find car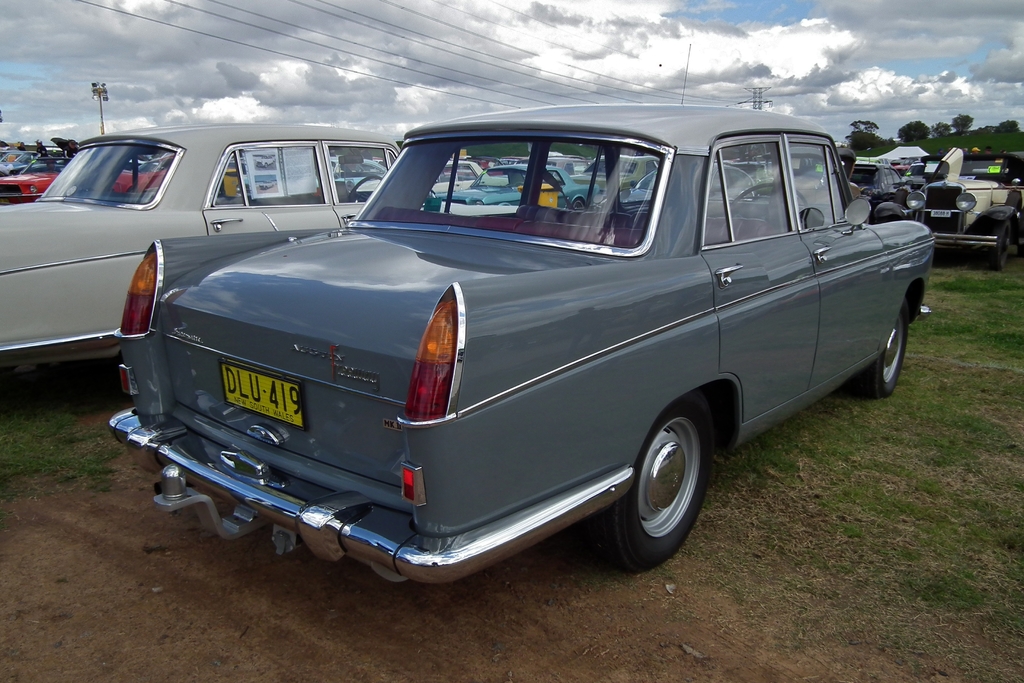
[0, 132, 413, 368]
